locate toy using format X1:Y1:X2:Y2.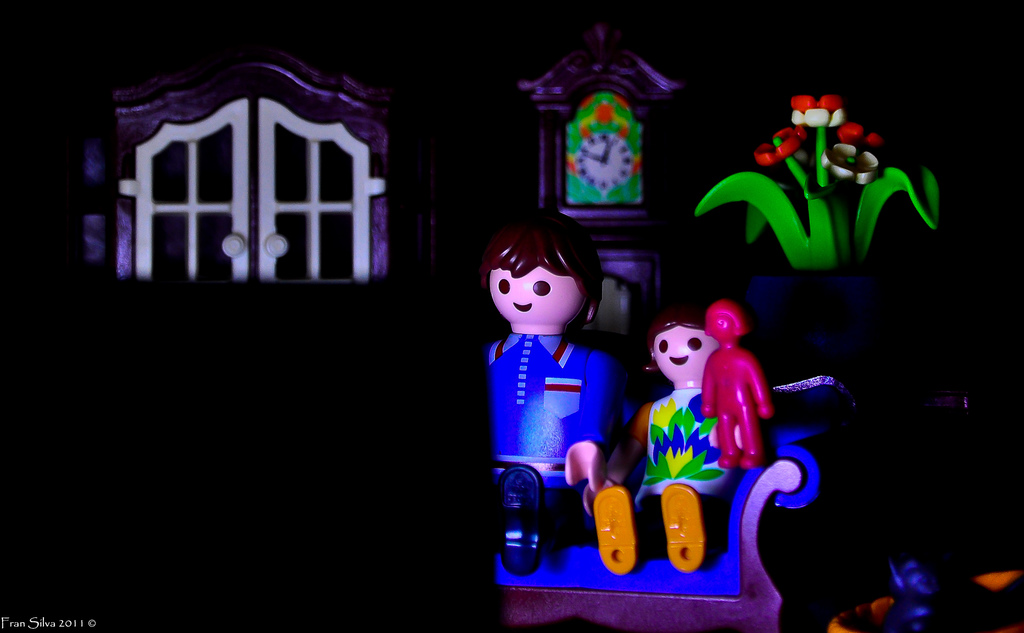
677:81:963:292.
